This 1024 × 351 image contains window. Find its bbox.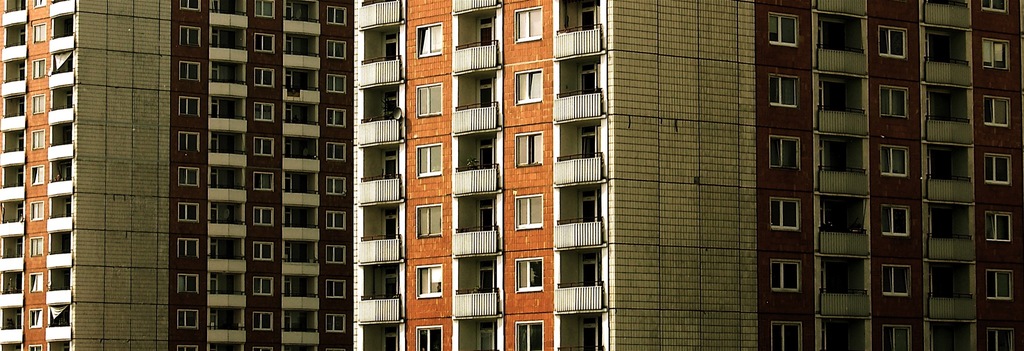
locate(255, 30, 275, 54).
